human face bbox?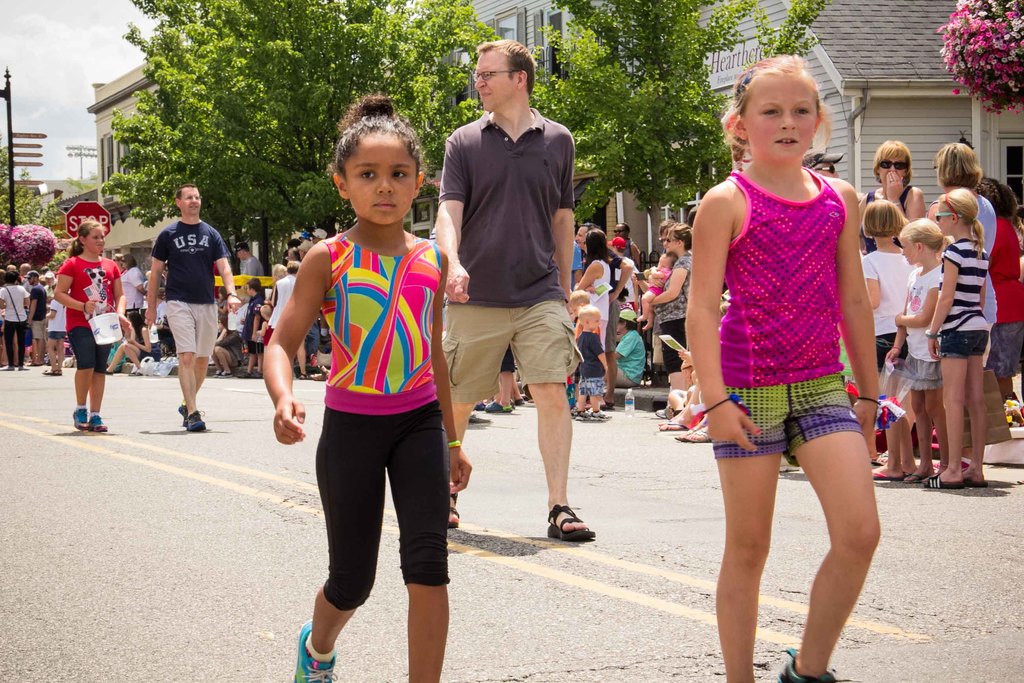
<region>341, 135, 414, 222</region>
